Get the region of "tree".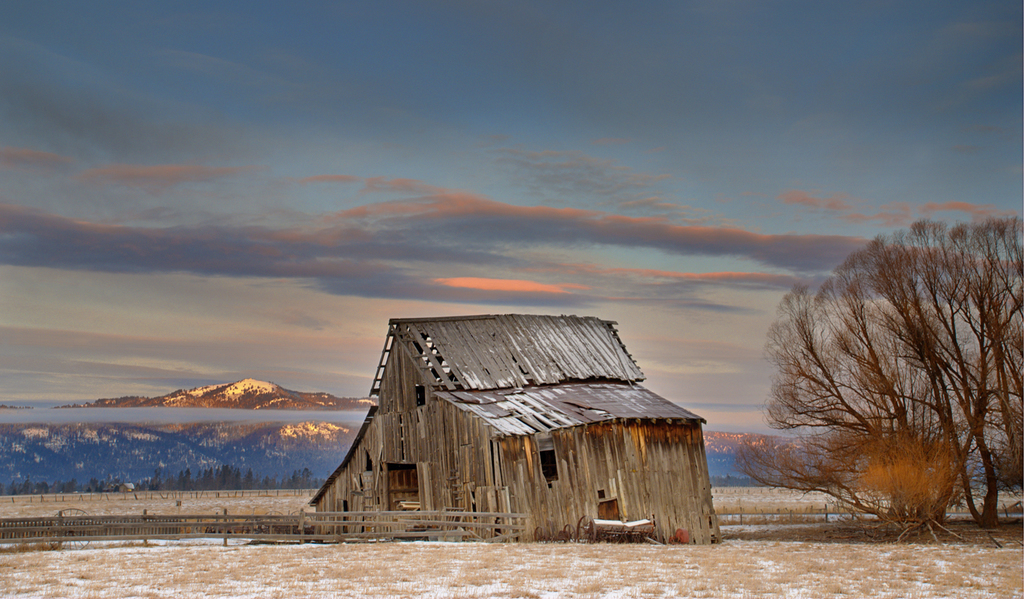
bbox(733, 221, 1023, 531).
